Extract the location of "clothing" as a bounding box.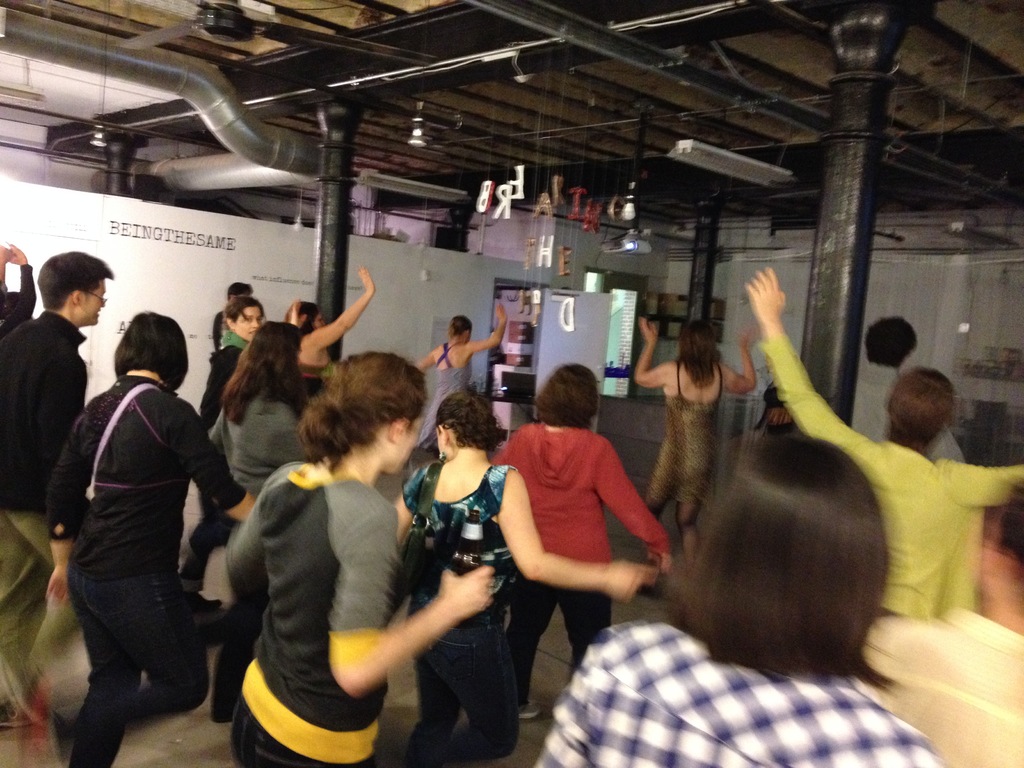
232, 696, 331, 767.
